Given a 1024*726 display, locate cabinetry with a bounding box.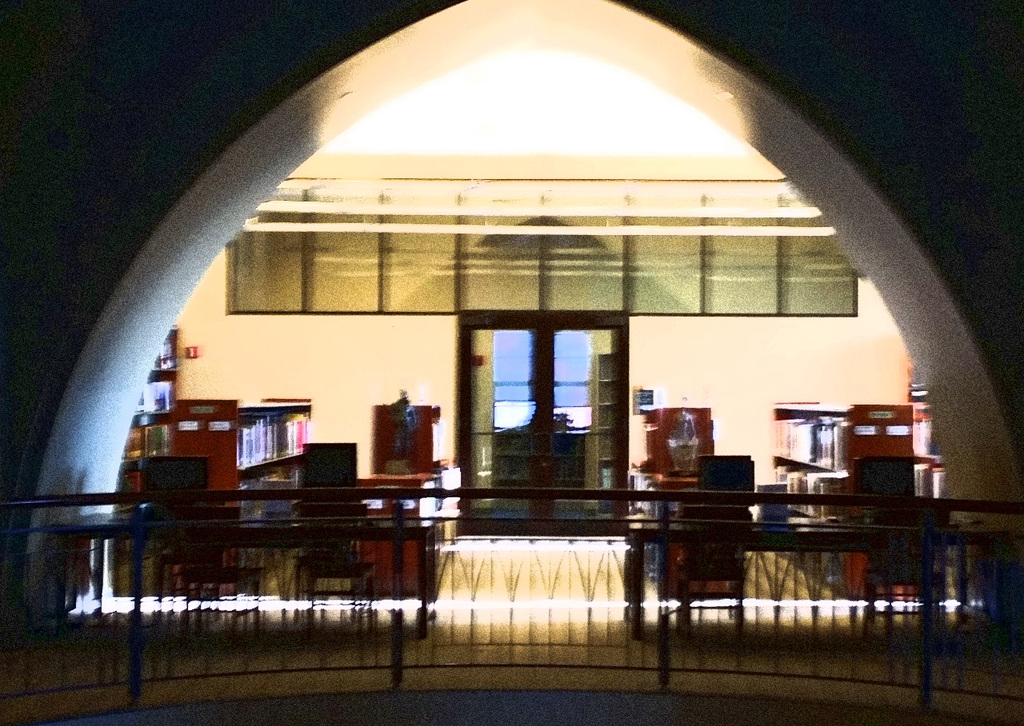
Located: (781, 401, 932, 603).
